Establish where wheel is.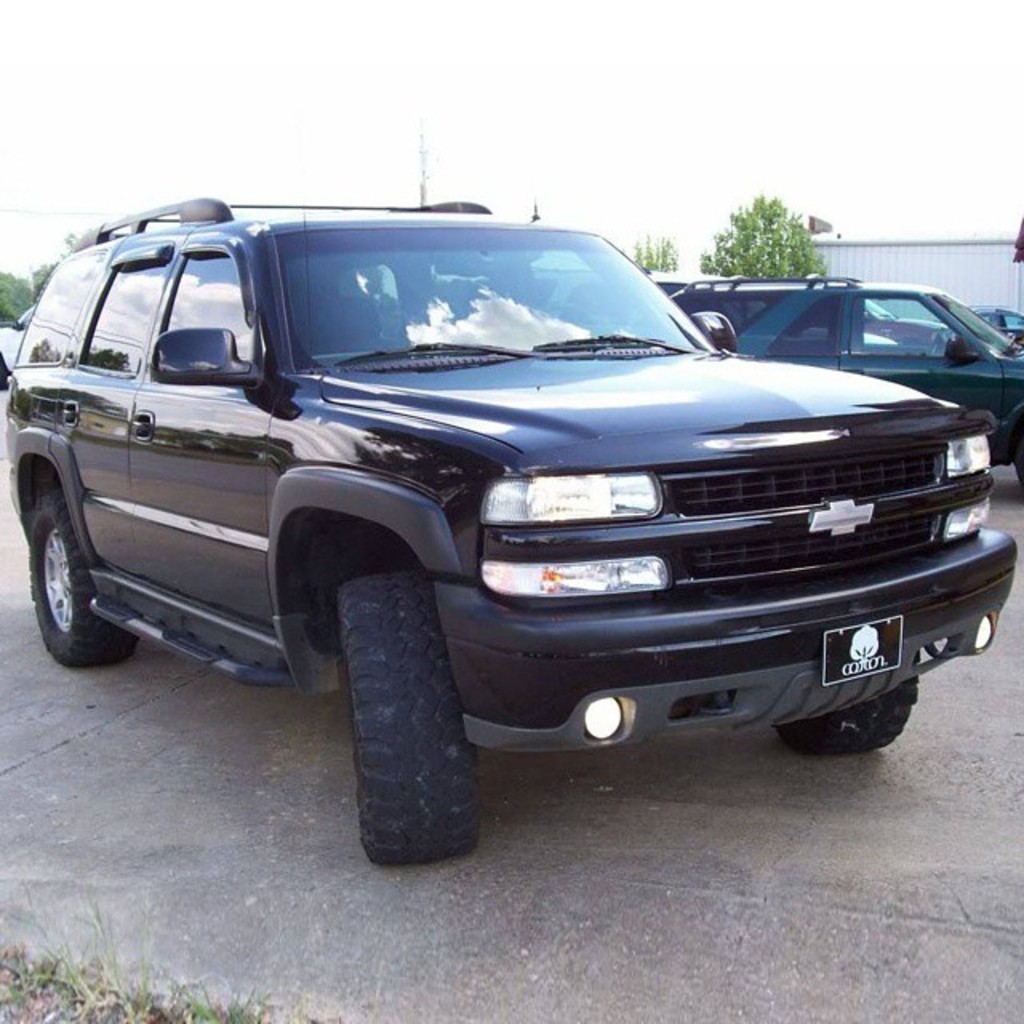
Established at detection(30, 483, 138, 658).
